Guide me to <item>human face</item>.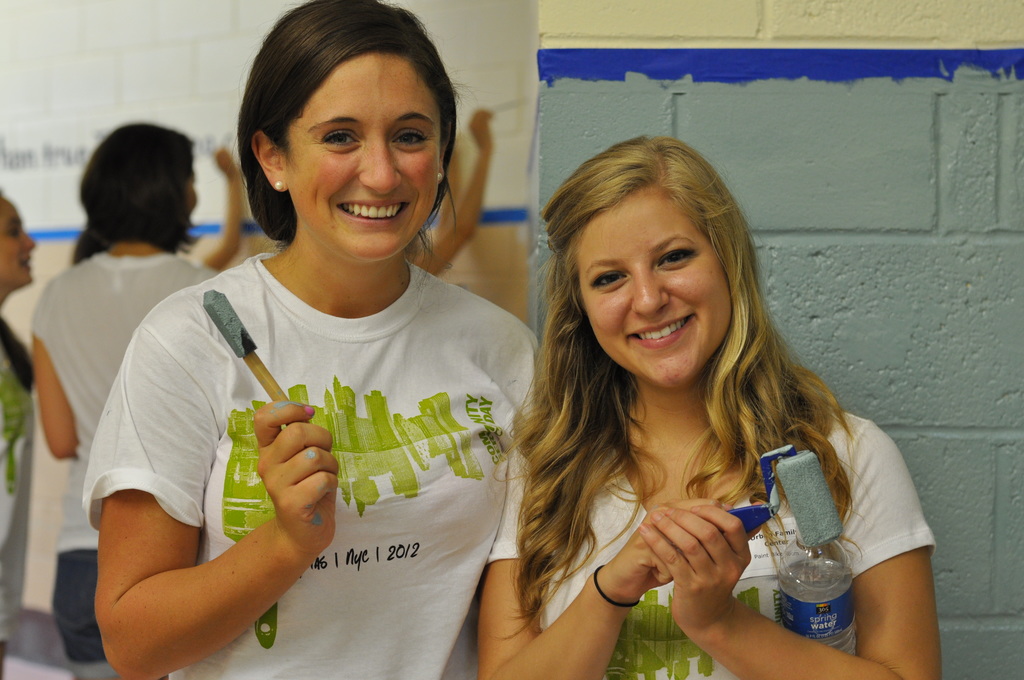
Guidance: (x1=293, y1=46, x2=445, y2=275).
